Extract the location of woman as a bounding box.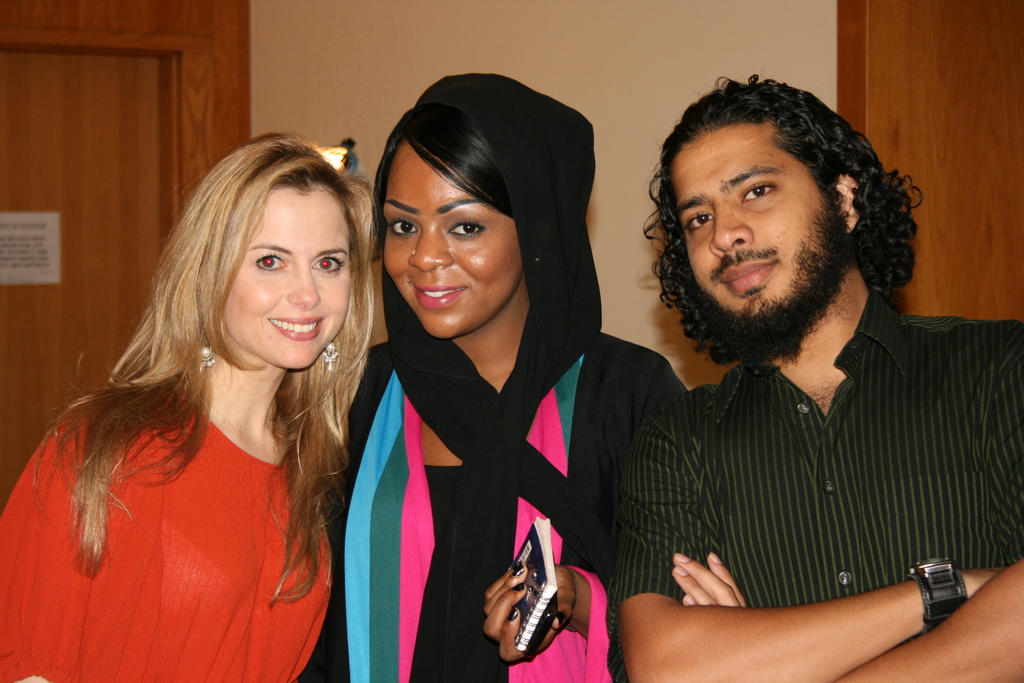
crop(333, 86, 644, 682).
